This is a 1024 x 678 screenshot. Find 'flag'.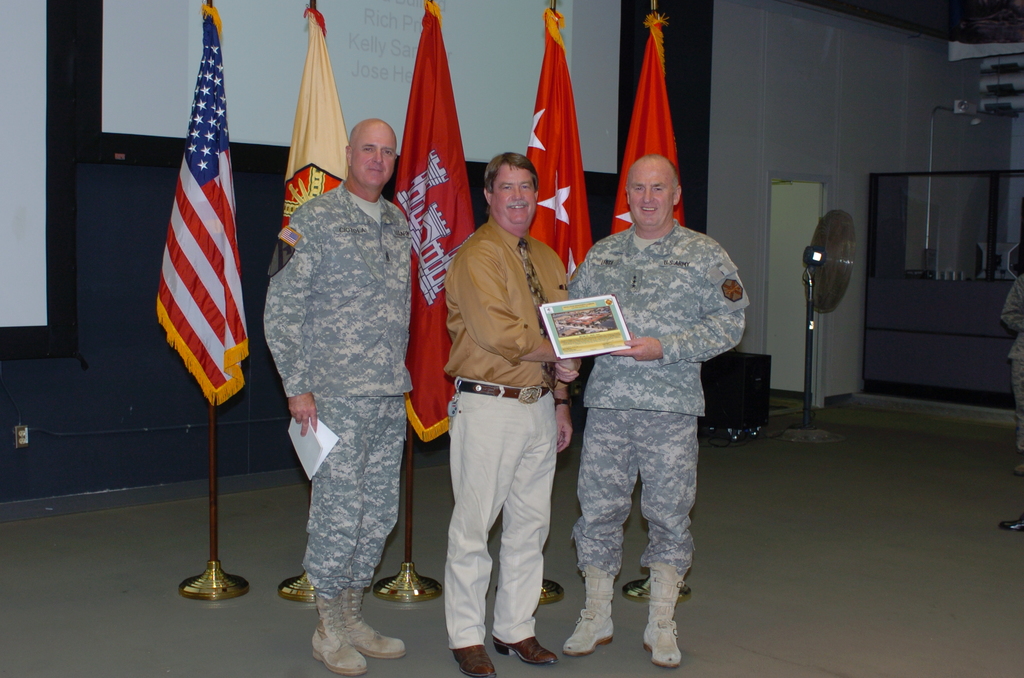
Bounding box: box=[609, 8, 683, 234].
